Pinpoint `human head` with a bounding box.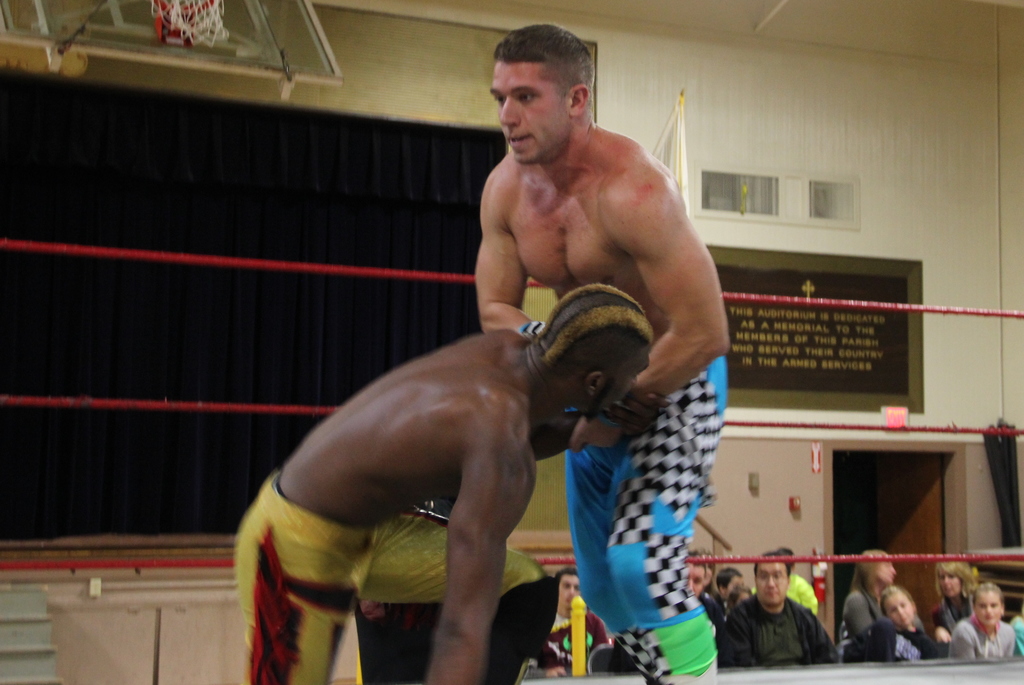
Rect(849, 552, 894, 589).
